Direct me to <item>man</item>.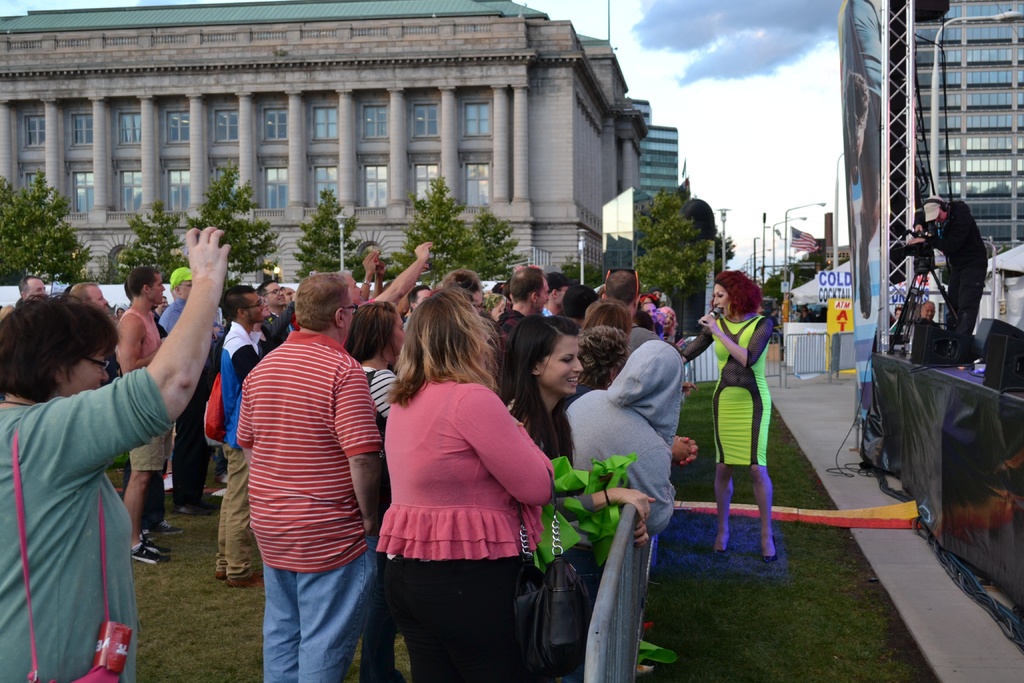
Direction: [211,283,267,587].
